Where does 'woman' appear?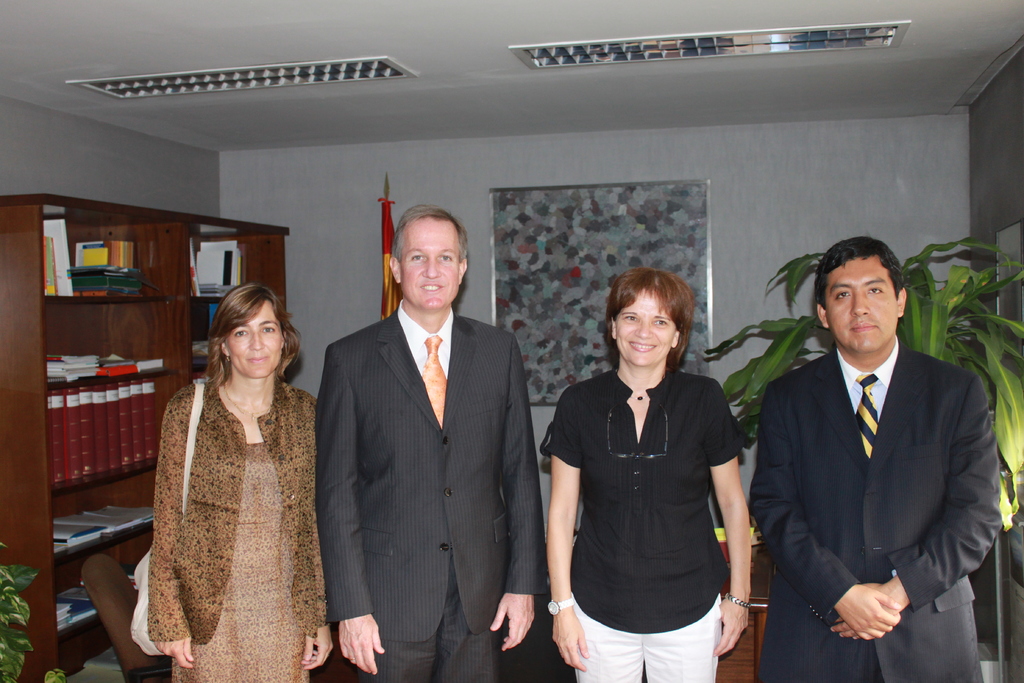
Appears at [540,260,763,680].
